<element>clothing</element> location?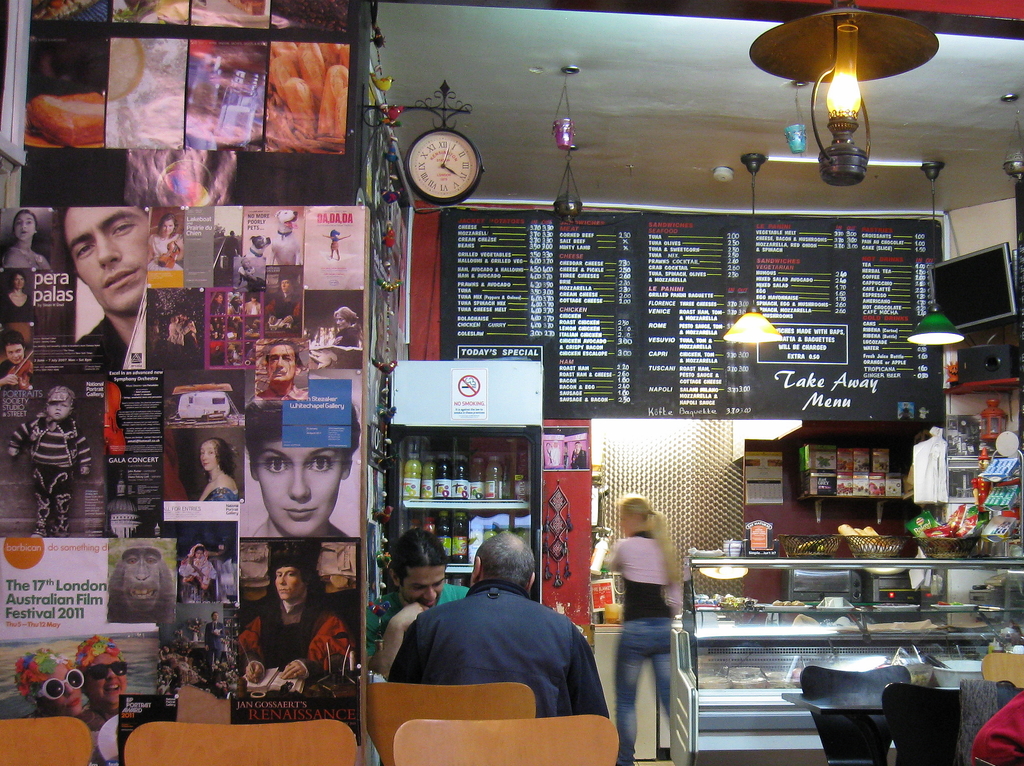
detection(232, 598, 356, 688)
